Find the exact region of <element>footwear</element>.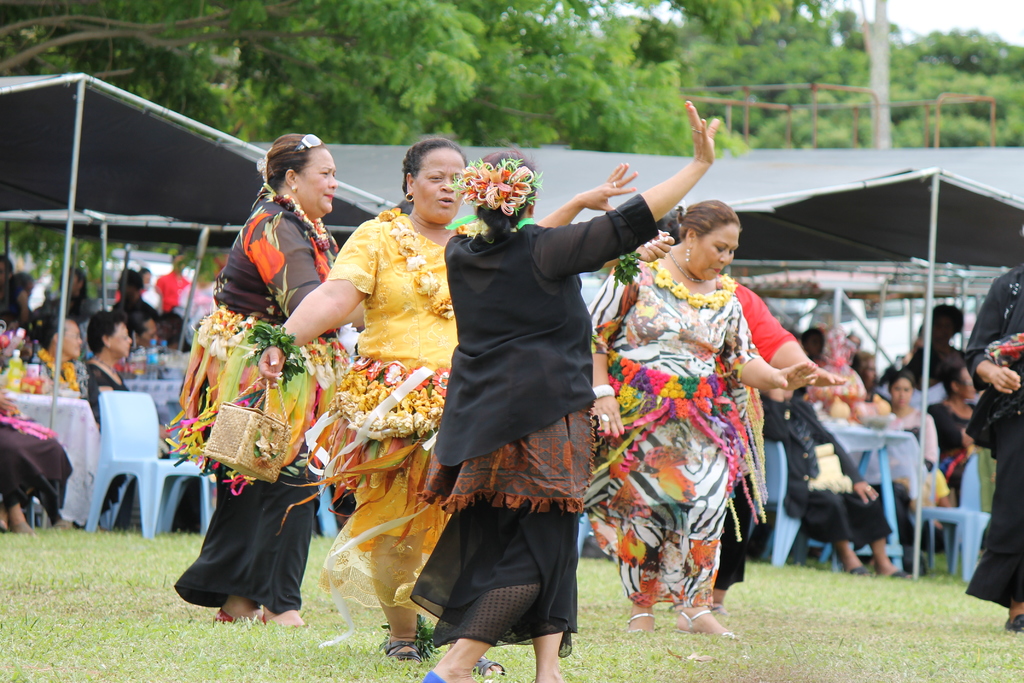
Exact region: BBox(479, 652, 504, 680).
